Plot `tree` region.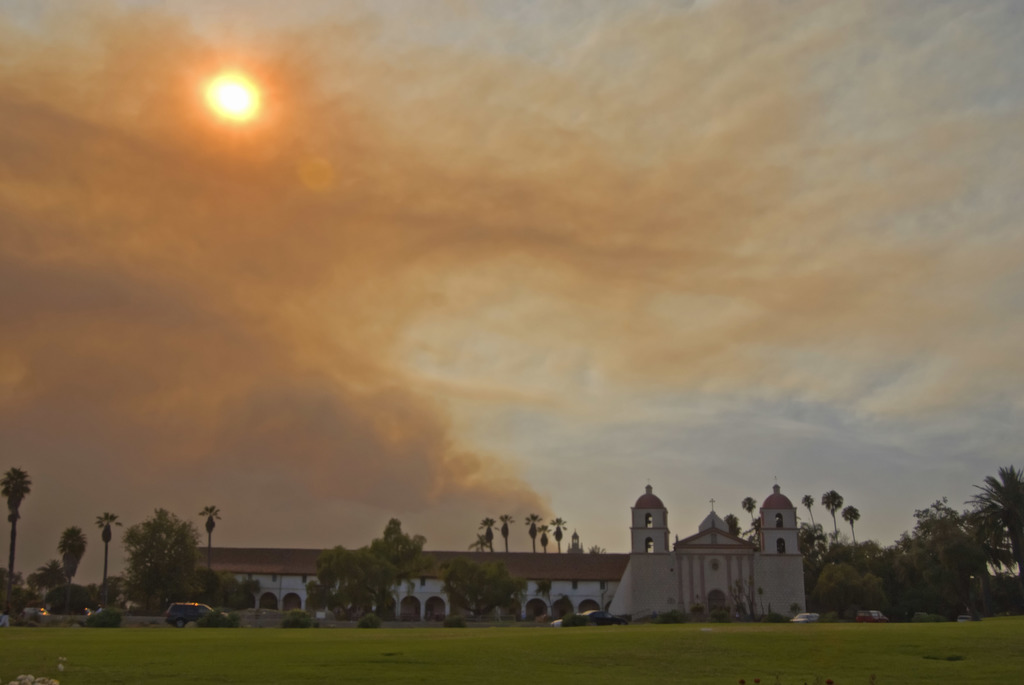
Plotted at locate(201, 505, 221, 571).
